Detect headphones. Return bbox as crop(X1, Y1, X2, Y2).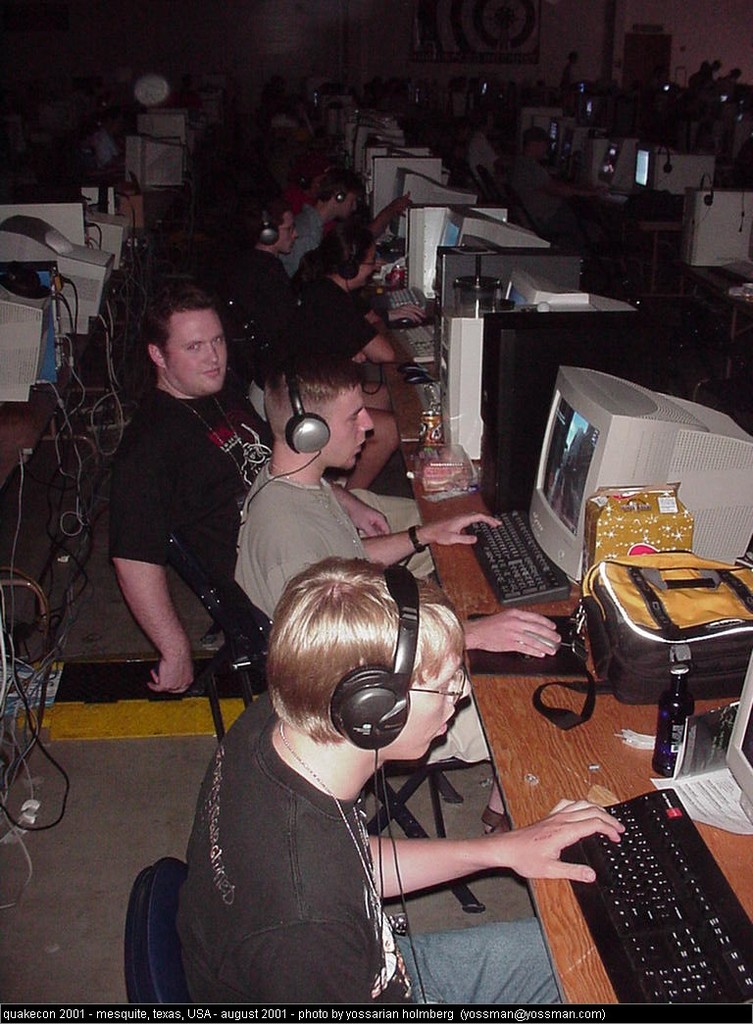
crop(247, 366, 337, 521).
